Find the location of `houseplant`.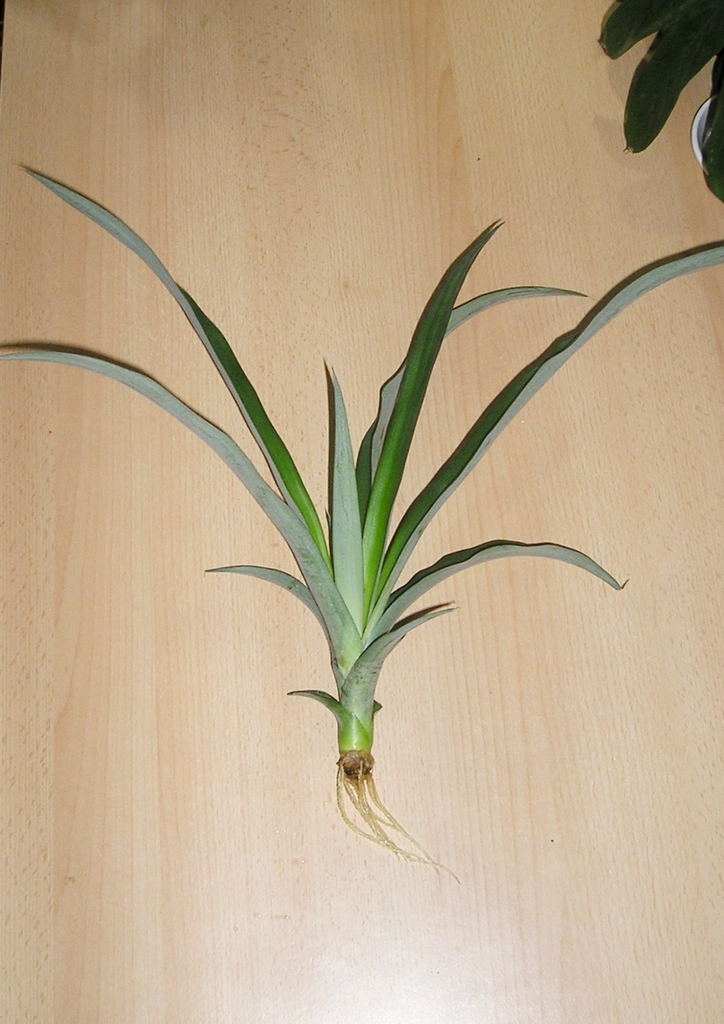
Location: 592,0,723,211.
